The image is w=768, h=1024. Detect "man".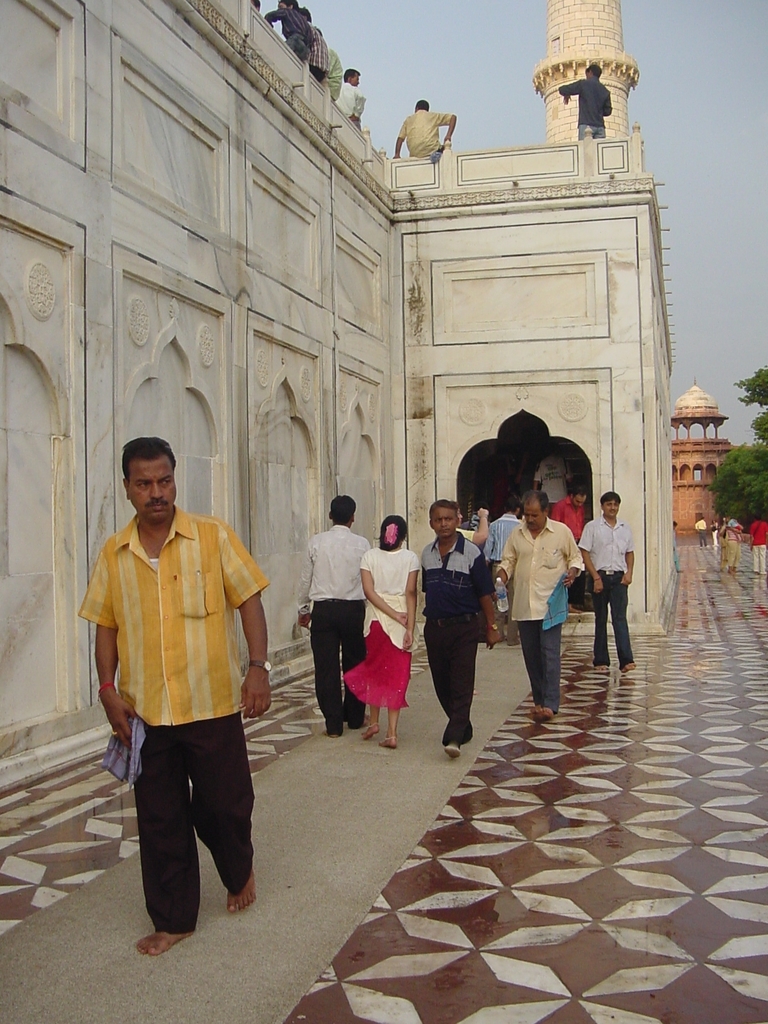
Detection: pyautogui.locateOnScreen(527, 442, 569, 509).
